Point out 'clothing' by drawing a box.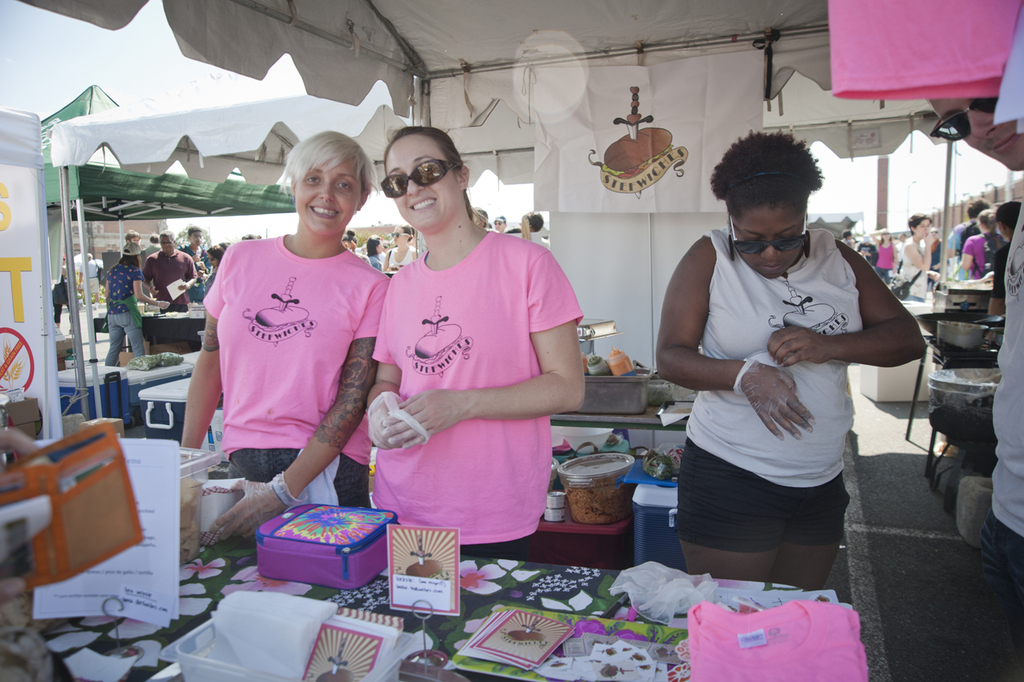
945:213:982:262.
